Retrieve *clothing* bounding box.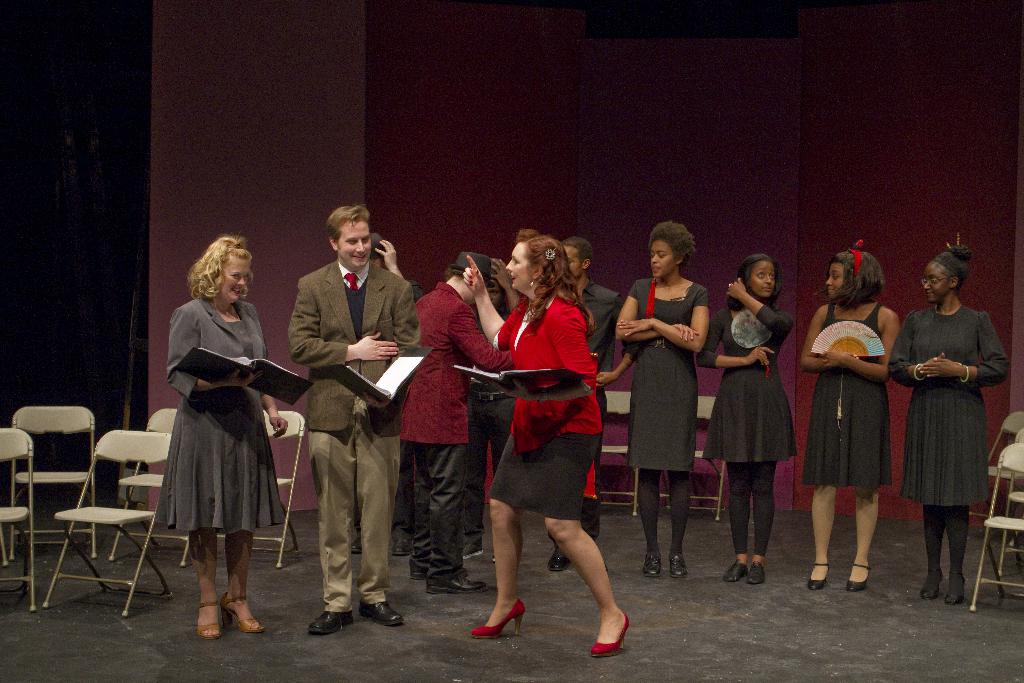
Bounding box: bbox(152, 290, 289, 537).
